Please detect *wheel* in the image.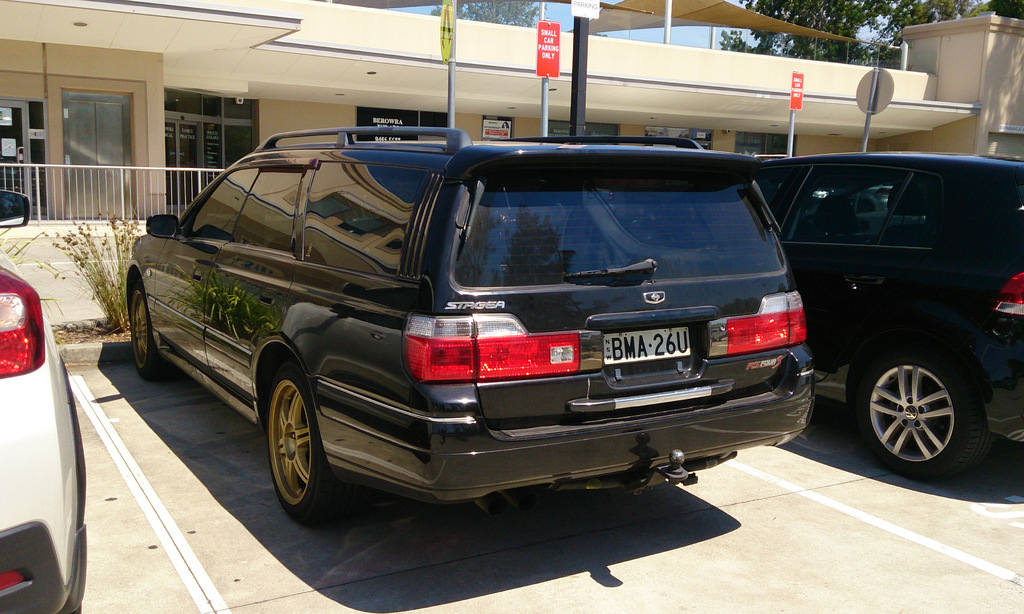
detection(132, 283, 166, 380).
